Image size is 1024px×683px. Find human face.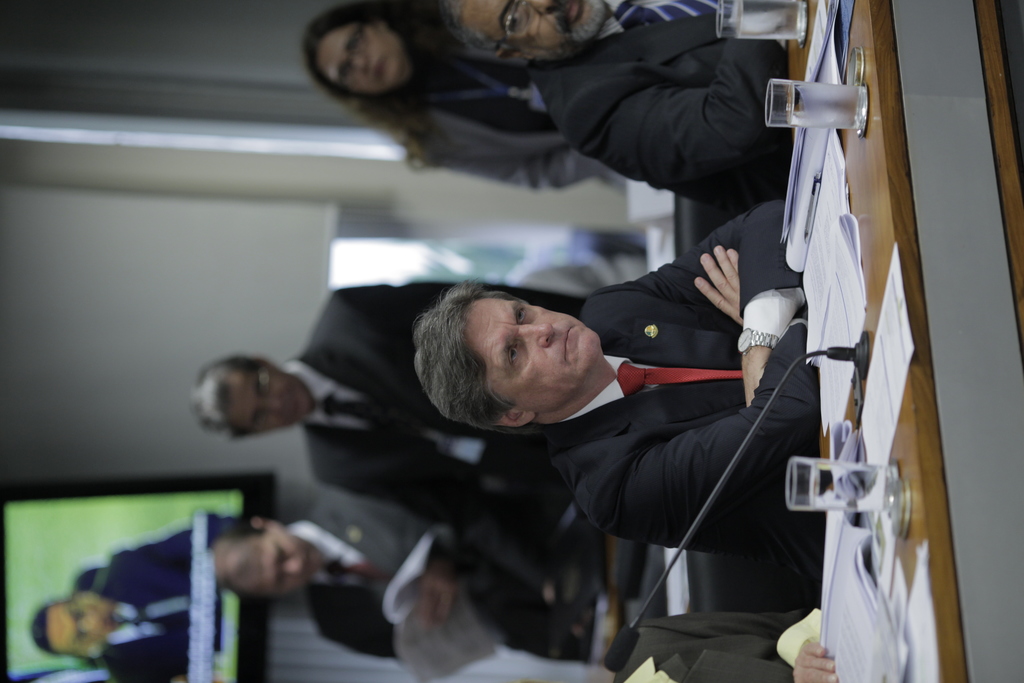
crop(223, 358, 311, 433).
